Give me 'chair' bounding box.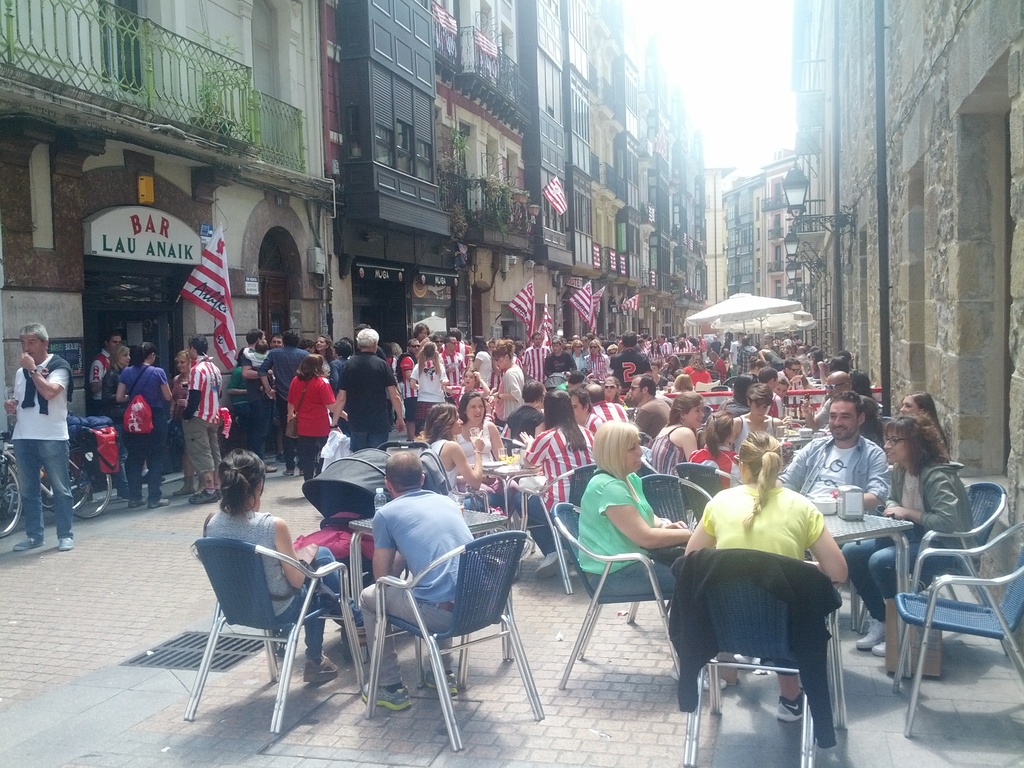
BBox(703, 402, 714, 420).
